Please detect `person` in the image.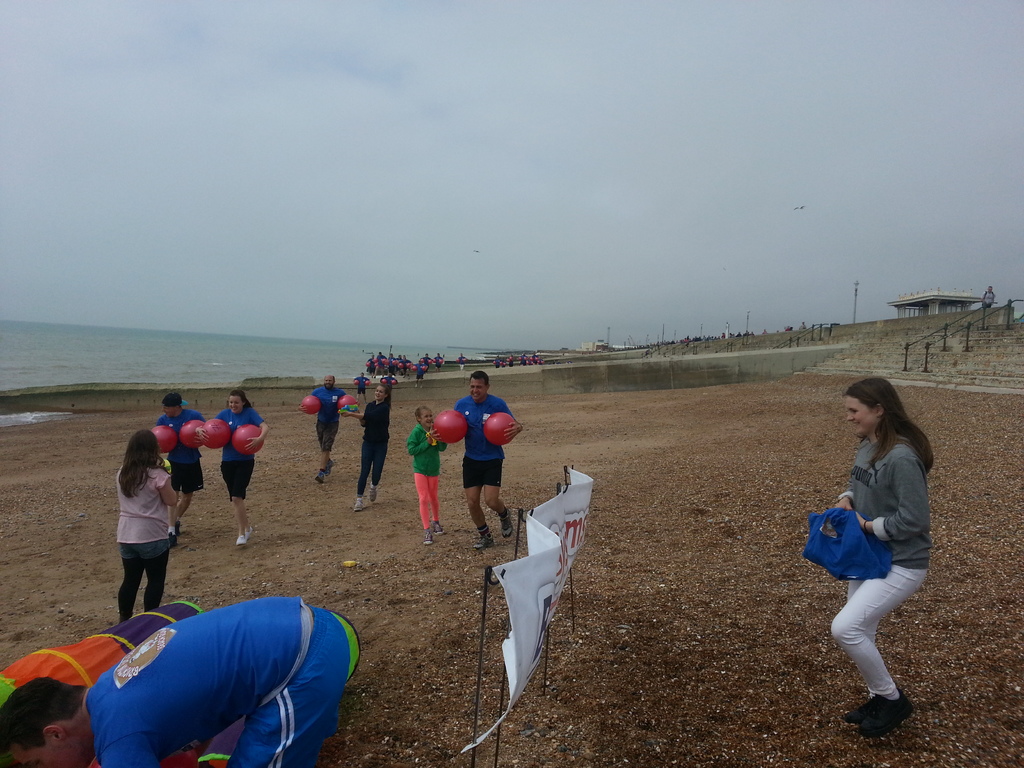
box(415, 362, 424, 382).
